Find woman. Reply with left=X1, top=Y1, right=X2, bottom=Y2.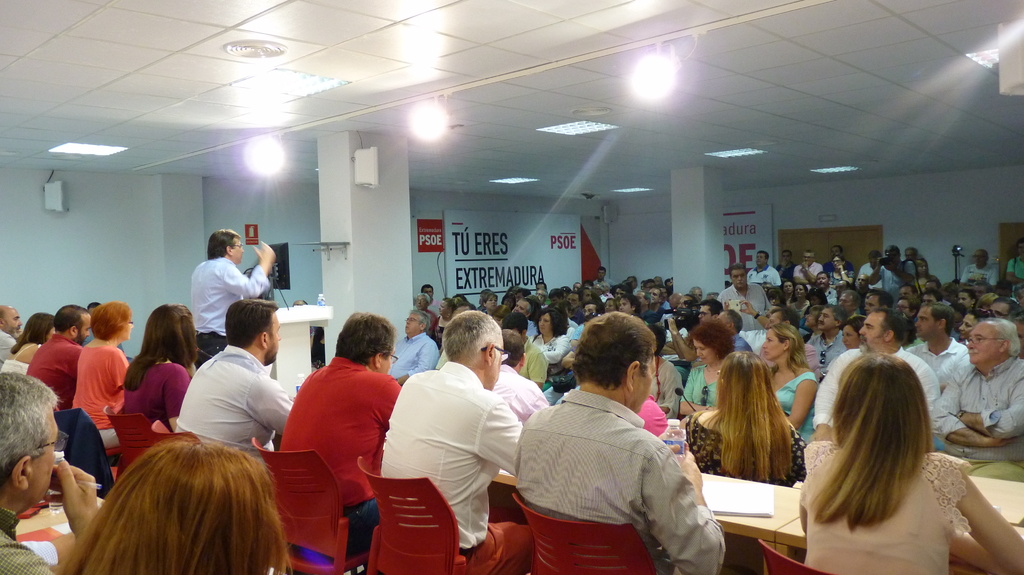
left=673, top=311, right=757, bottom=414.
